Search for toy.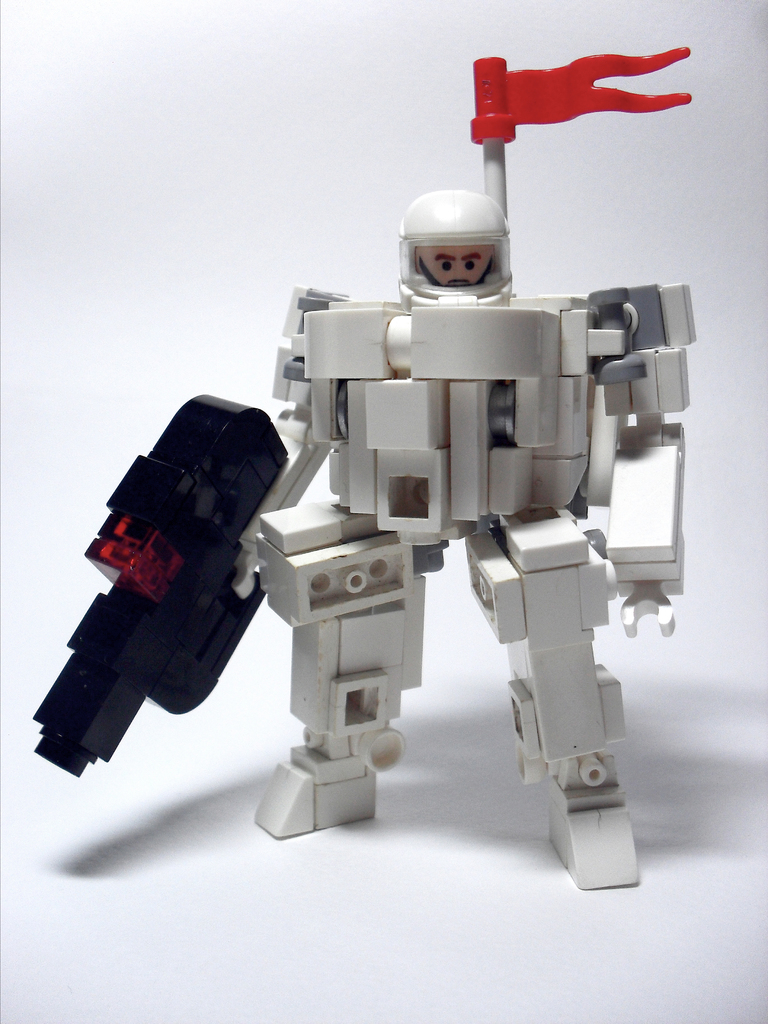
Found at {"left": 28, "top": 388, "right": 300, "bottom": 781}.
